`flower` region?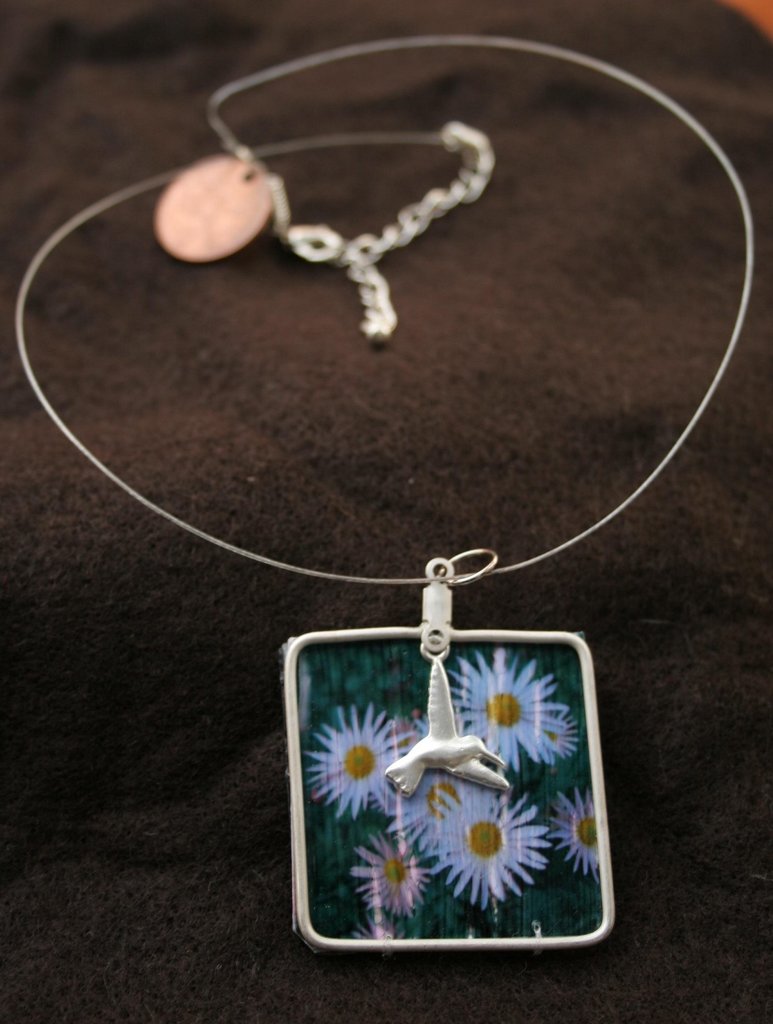
[452,646,570,769]
